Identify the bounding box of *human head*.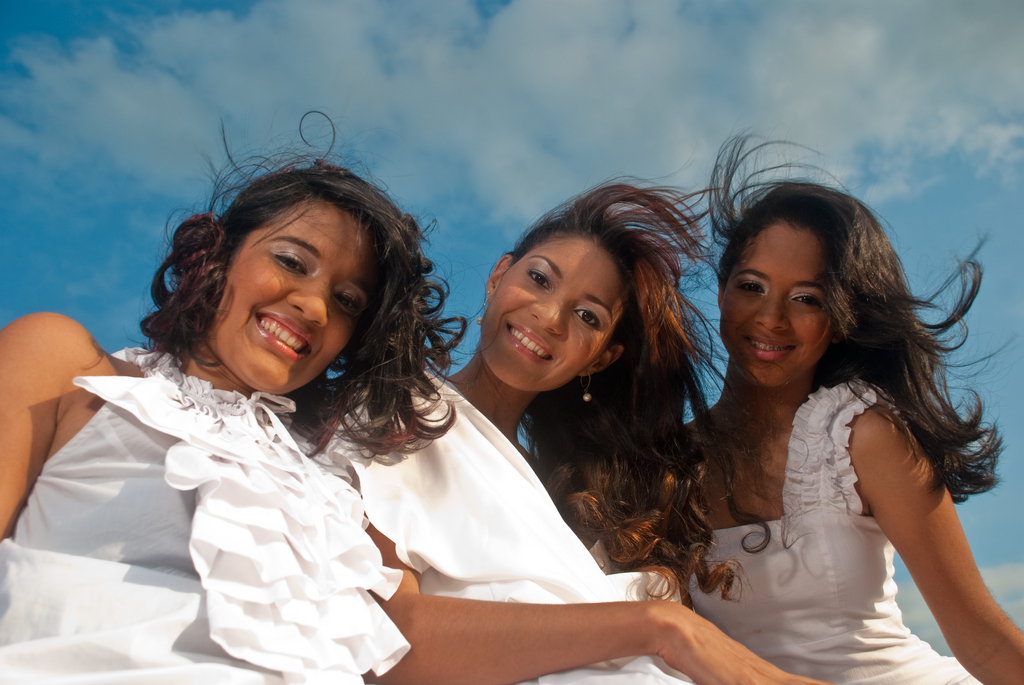
box=[477, 211, 628, 395].
